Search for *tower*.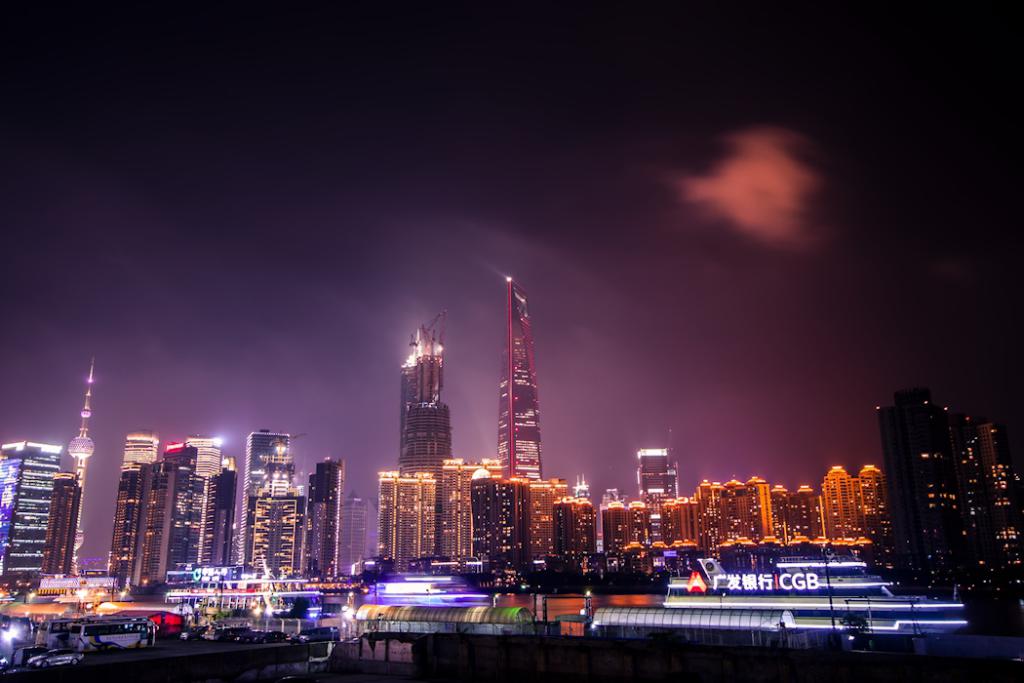
Found at 302:453:345:581.
